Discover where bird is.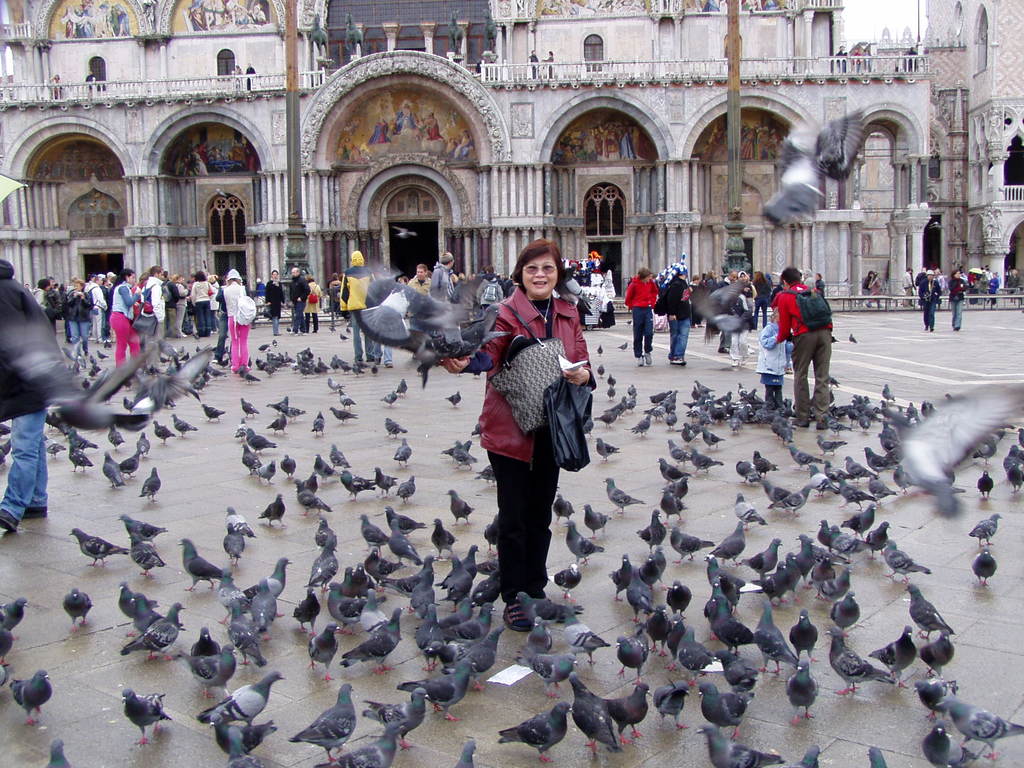
Discovered at pyautogui.locateOnScreen(790, 445, 828, 473).
